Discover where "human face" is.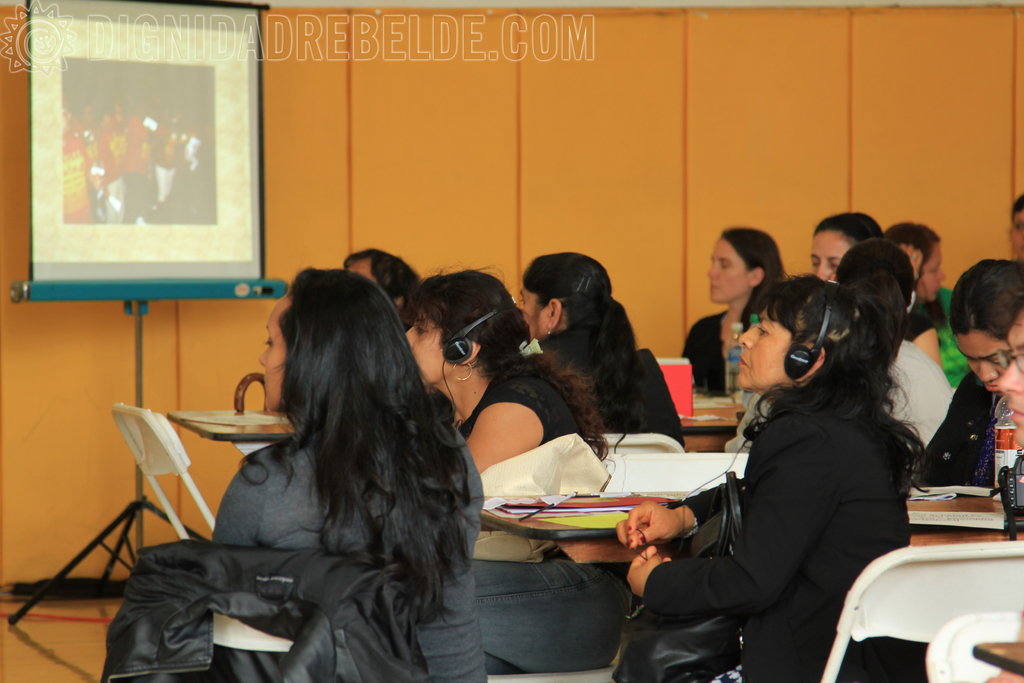
Discovered at {"x1": 955, "y1": 331, "x2": 1009, "y2": 394}.
